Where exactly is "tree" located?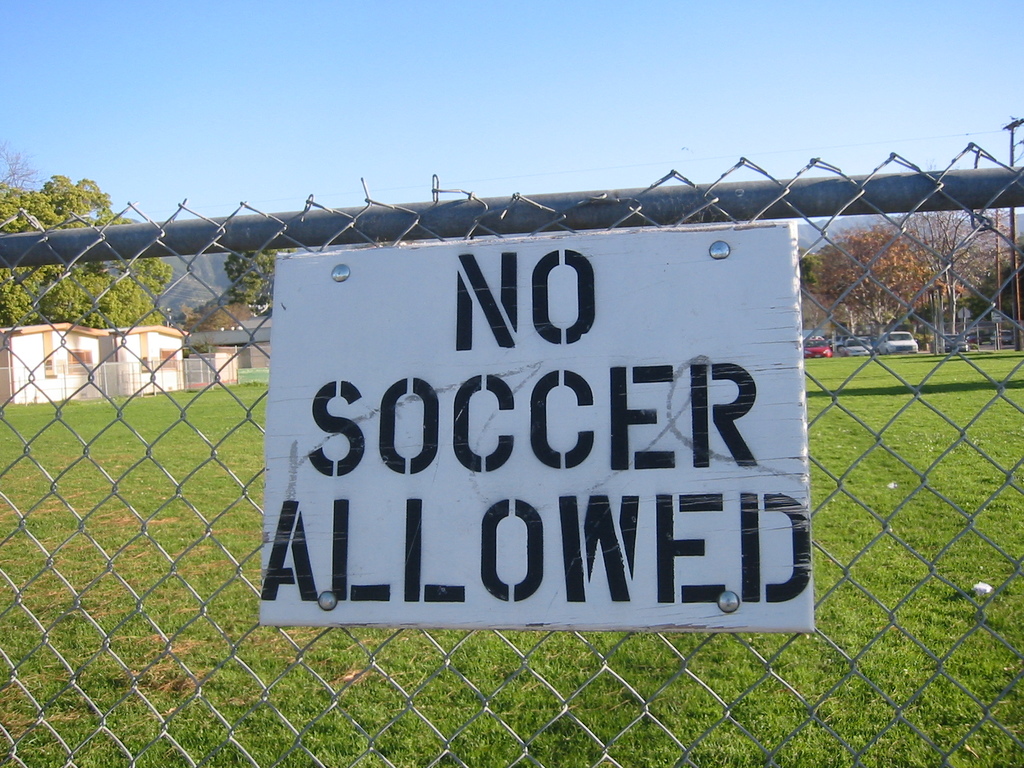
Its bounding box is x1=895, y1=210, x2=1022, y2=336.
